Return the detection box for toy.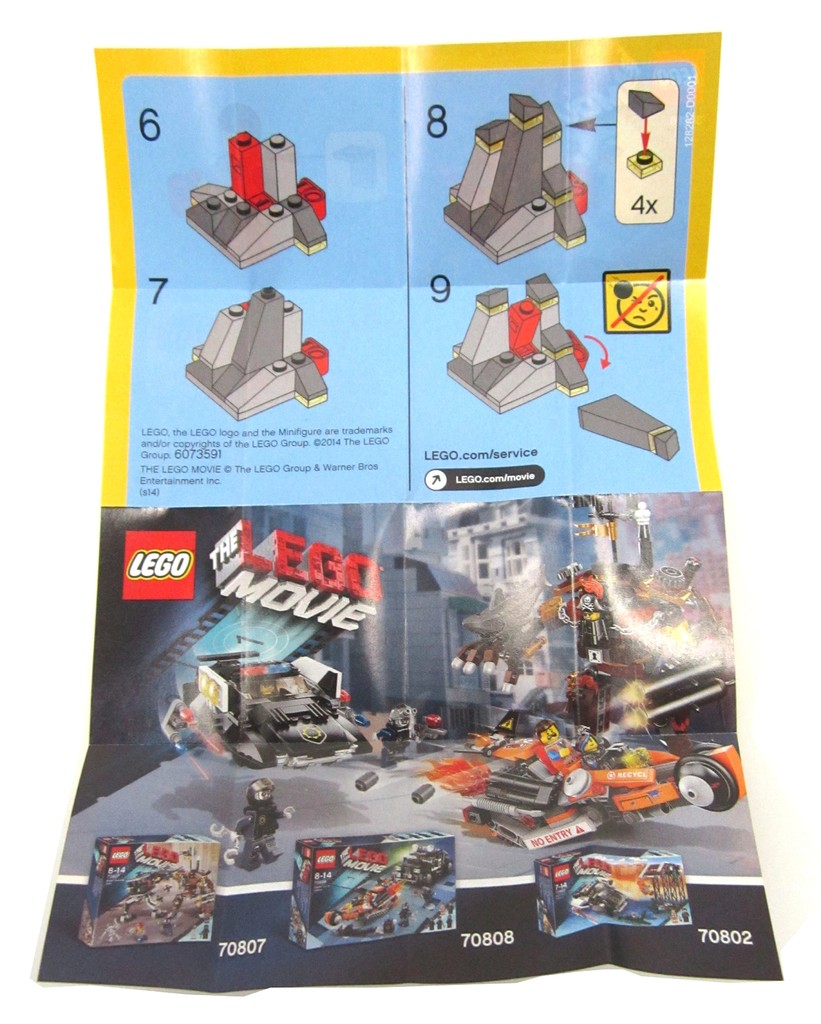
bbox=[450, 493, 737, 739].
